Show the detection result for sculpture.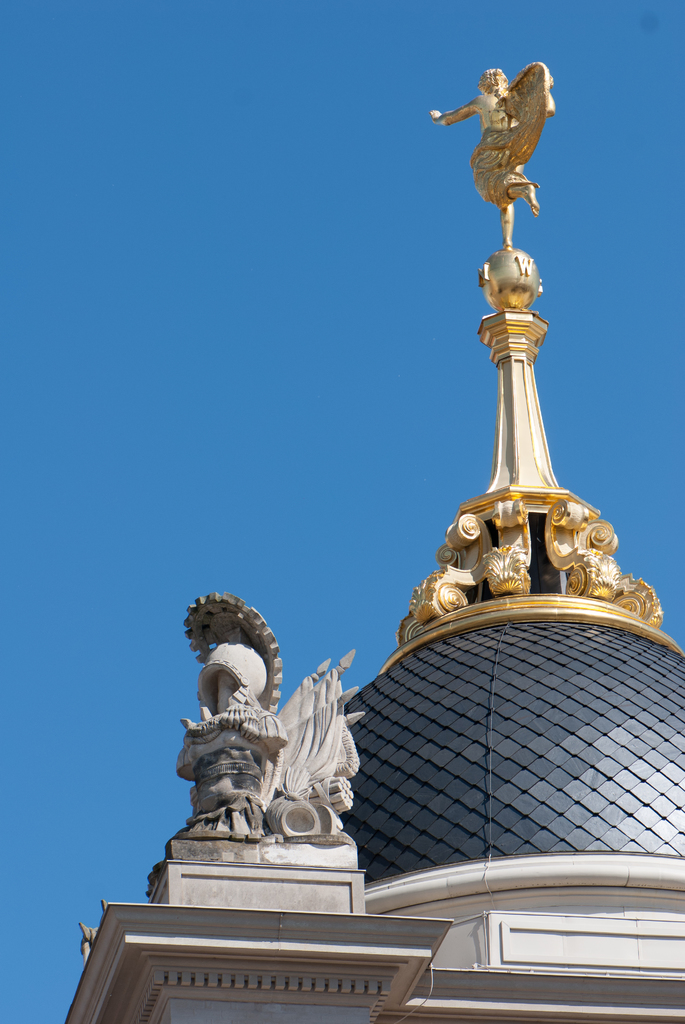
425/54/560/246.
